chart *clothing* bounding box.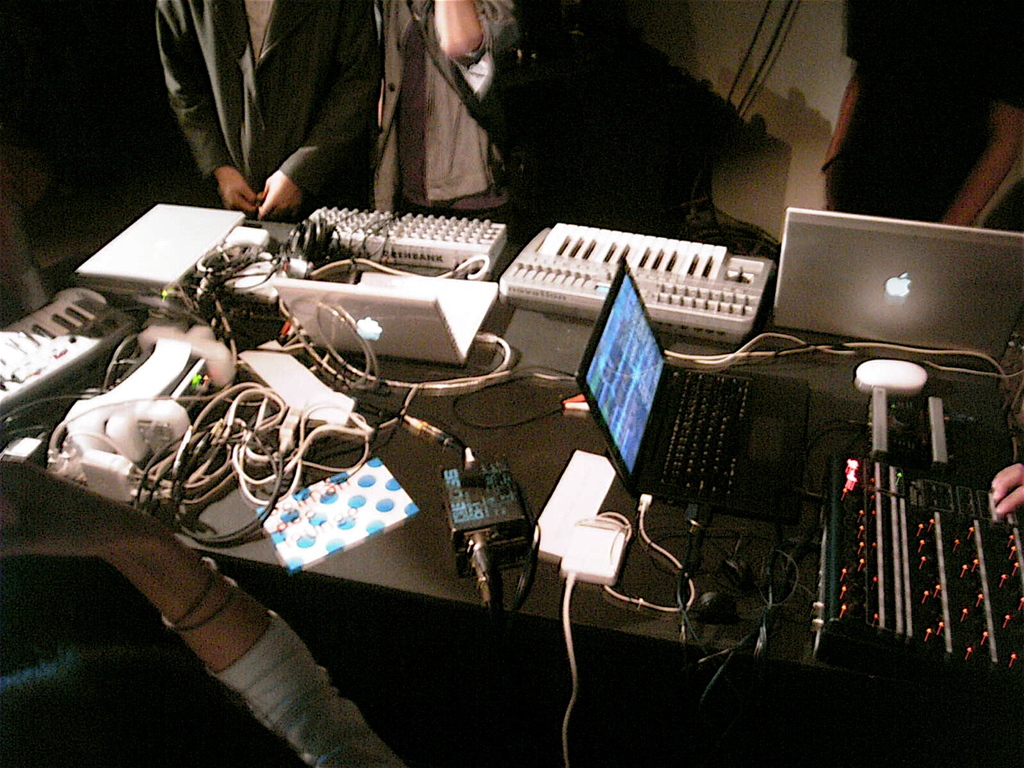
Charted: x1=154, y1=0, x2=383, y2=224.
